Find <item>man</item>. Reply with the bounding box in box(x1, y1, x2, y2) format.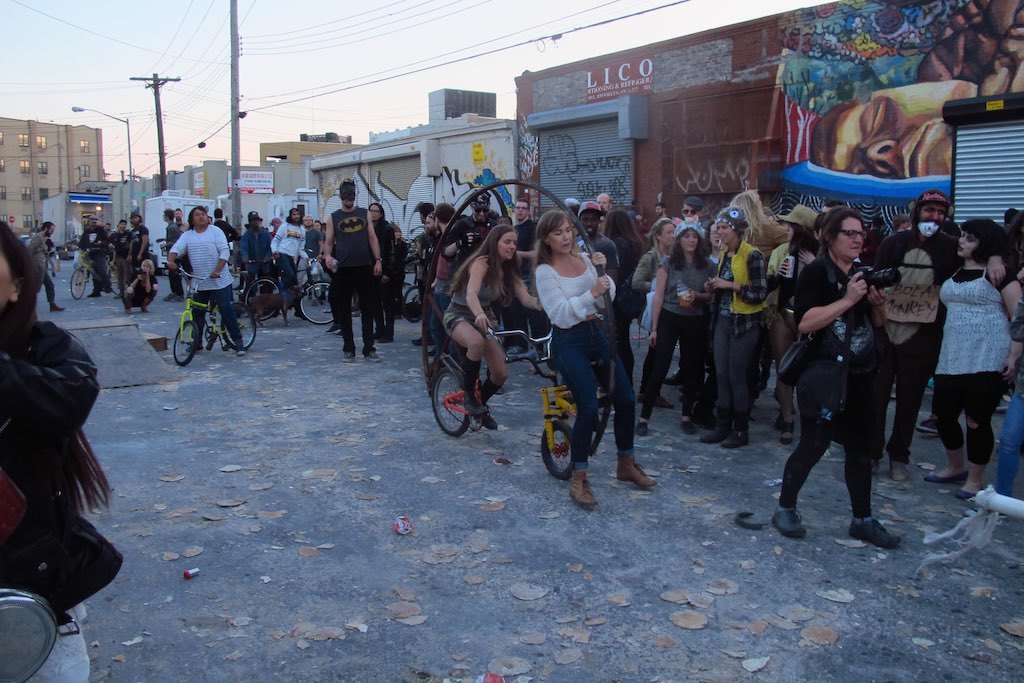
box(868, 191, 954, 468).
